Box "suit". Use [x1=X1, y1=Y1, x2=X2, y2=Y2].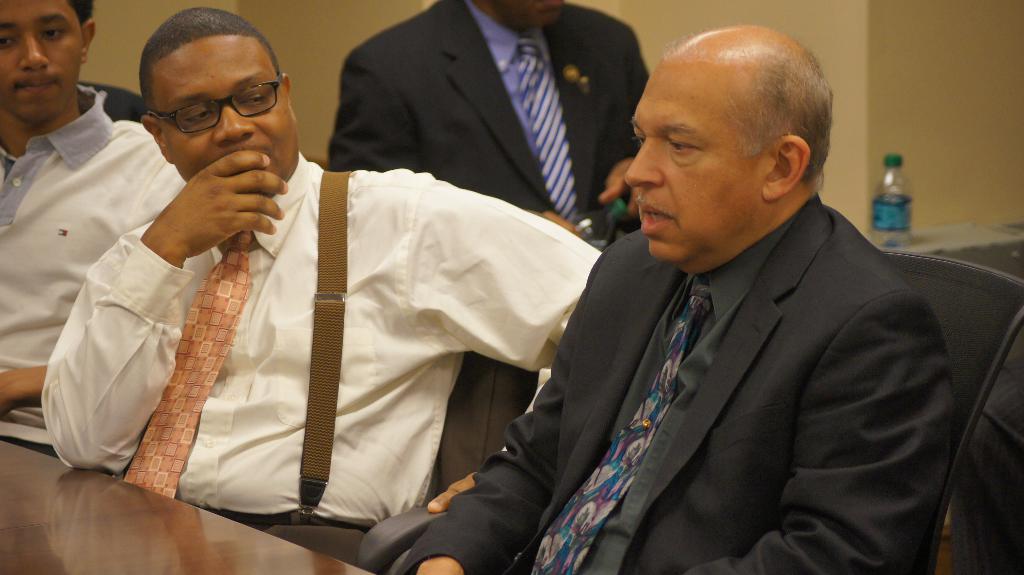
[x1=392, y1=198, x2=964, y2=574].
